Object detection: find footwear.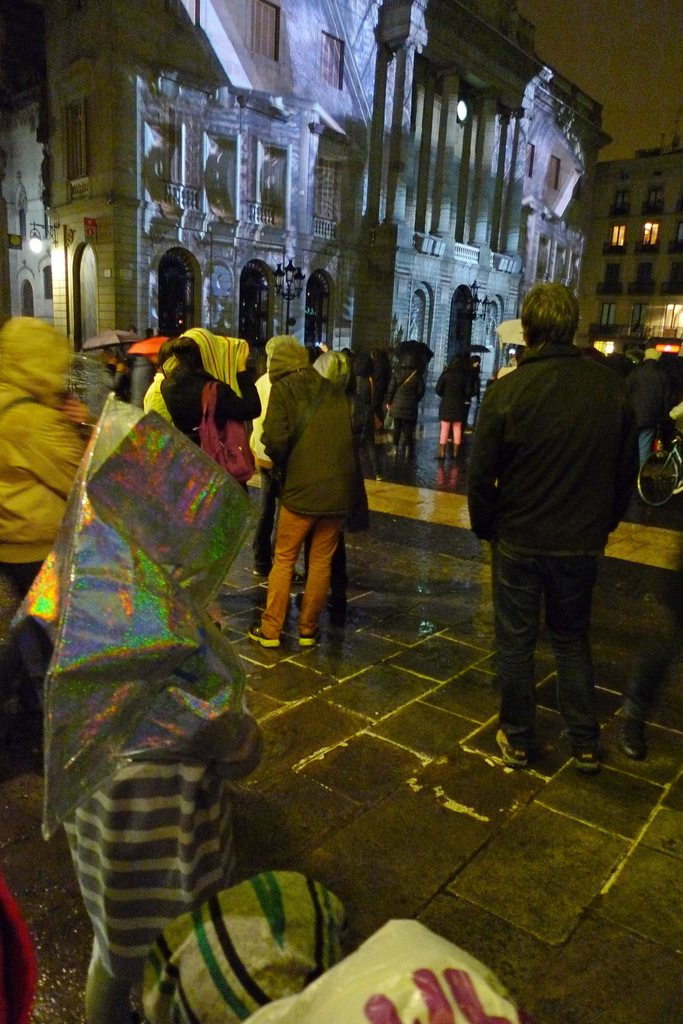
(x1=298, y1=589, x2=303, y2=608).
